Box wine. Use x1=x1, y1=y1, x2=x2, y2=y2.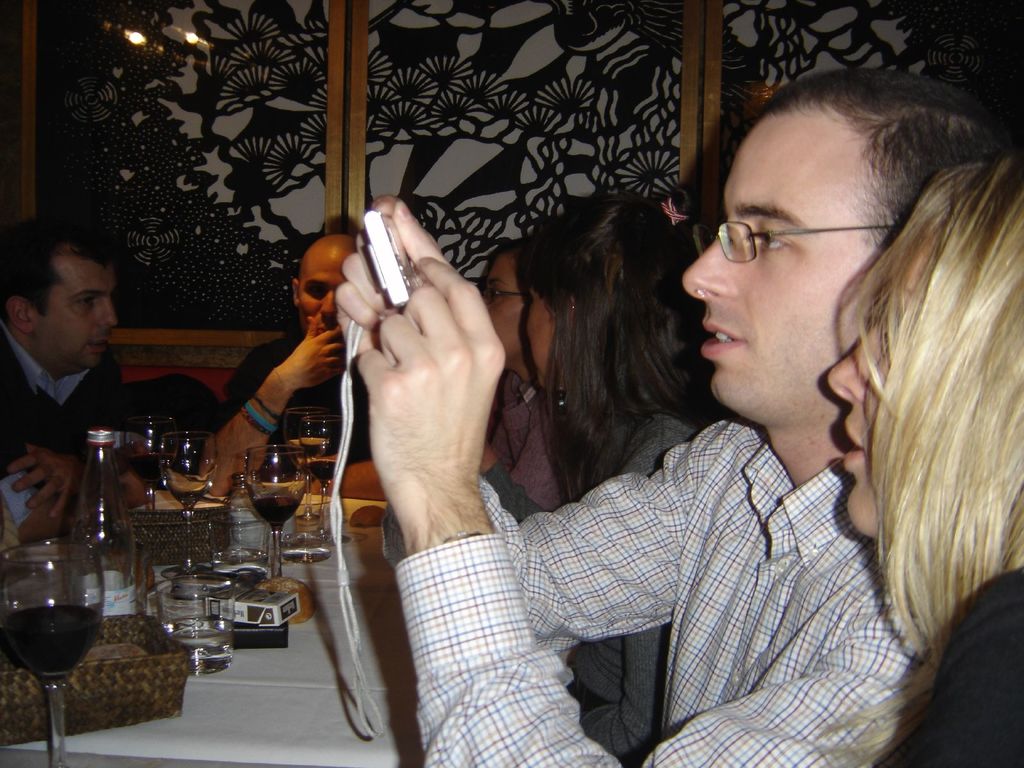
x1=255, y1=498, x2=297, y2=527.
